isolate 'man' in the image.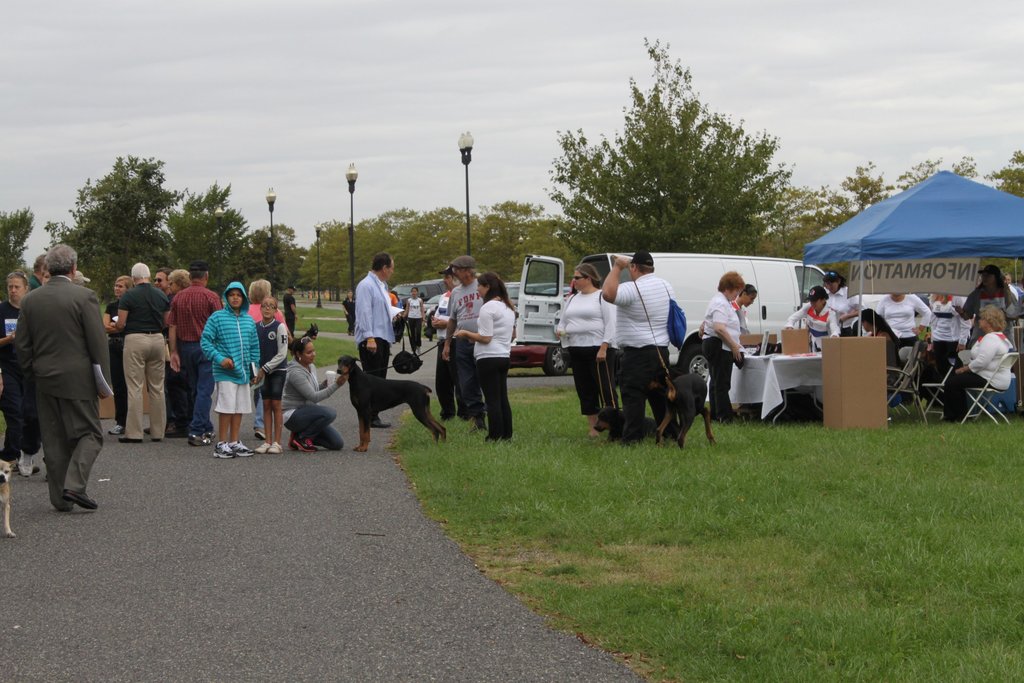
Isolated region: rect(155, 269, 184, 436).
